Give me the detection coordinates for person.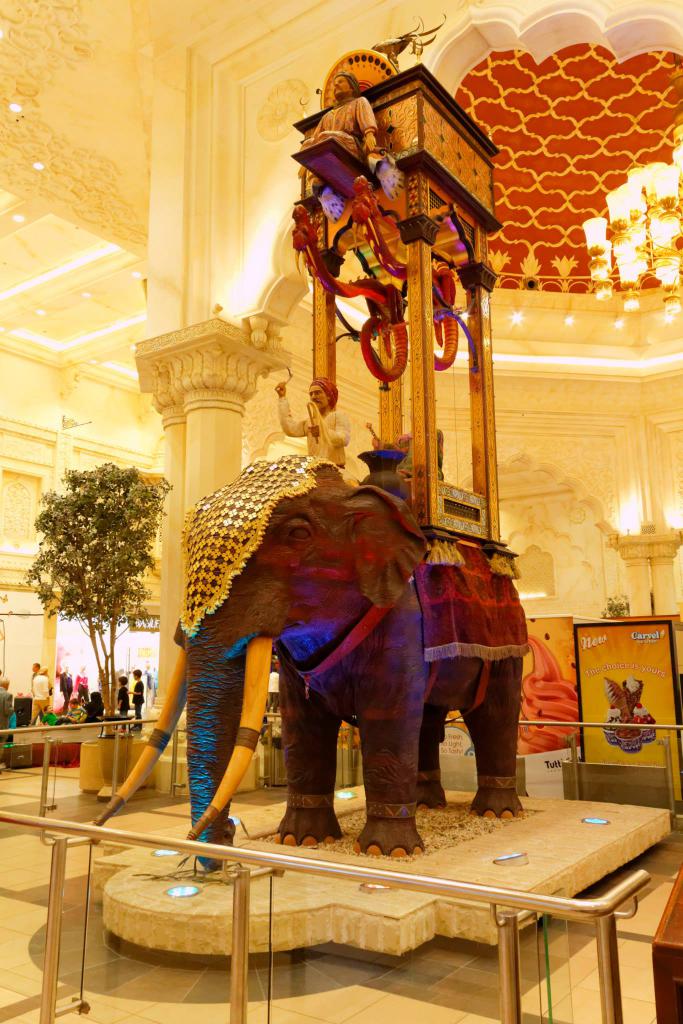
x1=67 y1=698 x2=88 y2=723.
